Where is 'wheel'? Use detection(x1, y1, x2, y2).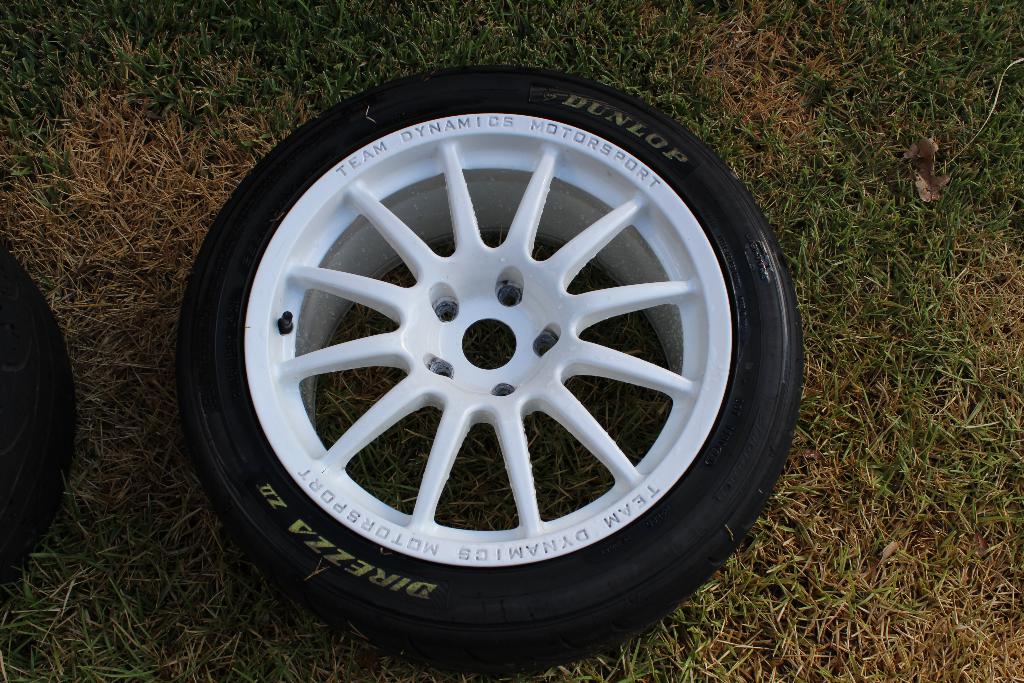
detection(186, 62, 802, 671).
